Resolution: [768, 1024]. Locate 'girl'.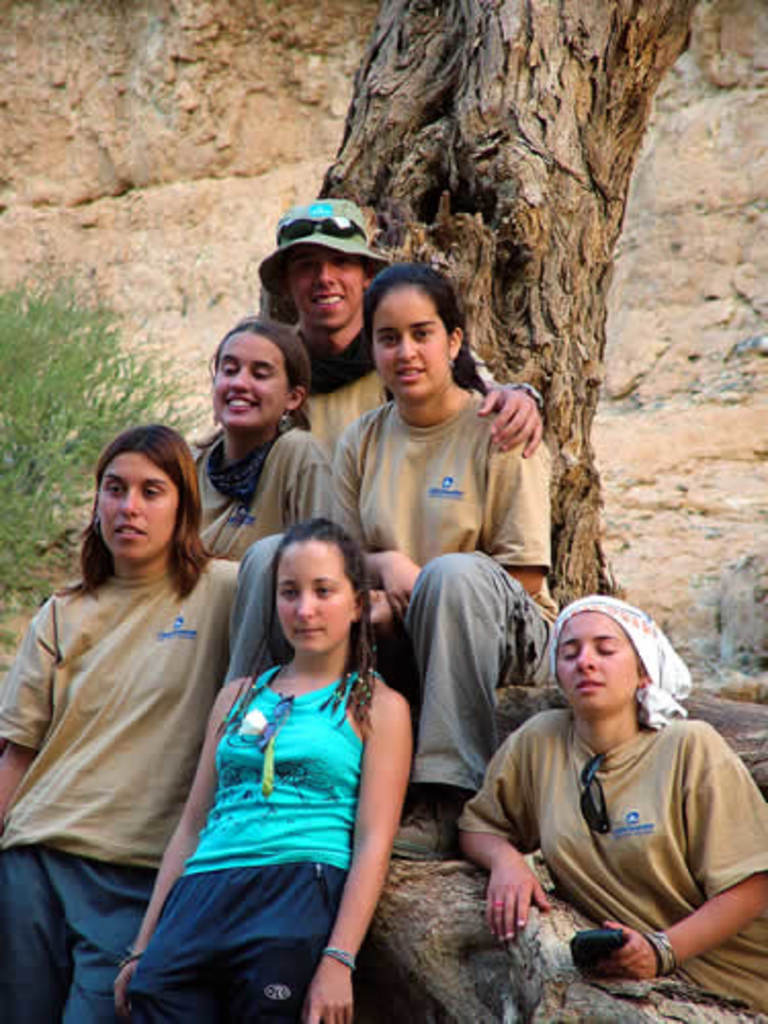
{"x1": 193, "y1": 315, "x2": 338, "y2": 573}.
